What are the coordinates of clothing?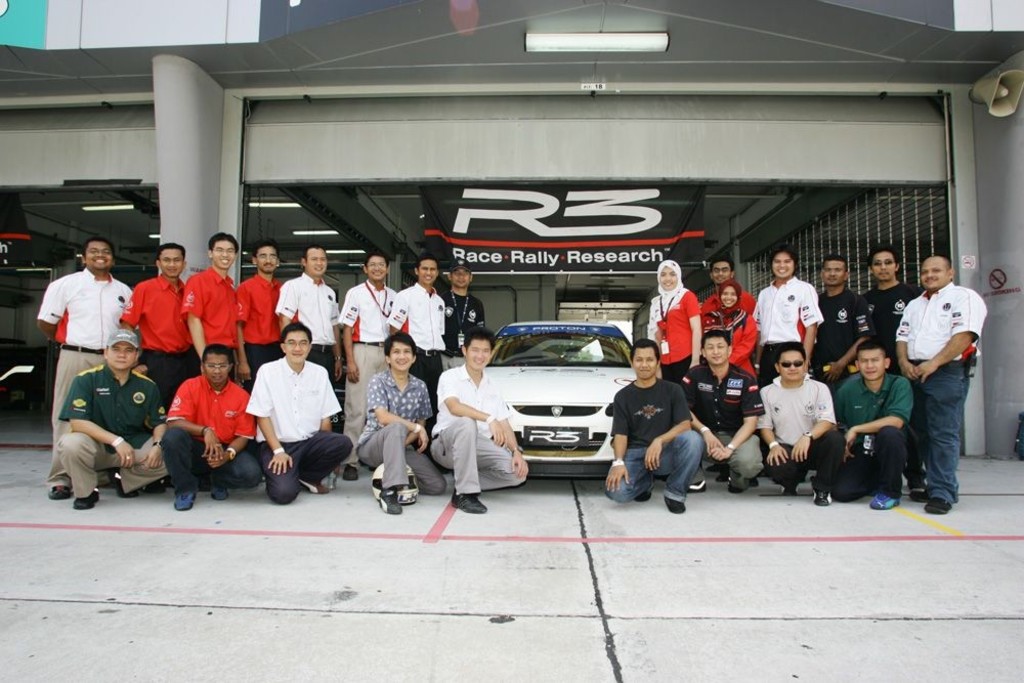
rect(754, 274, 824, 389).
